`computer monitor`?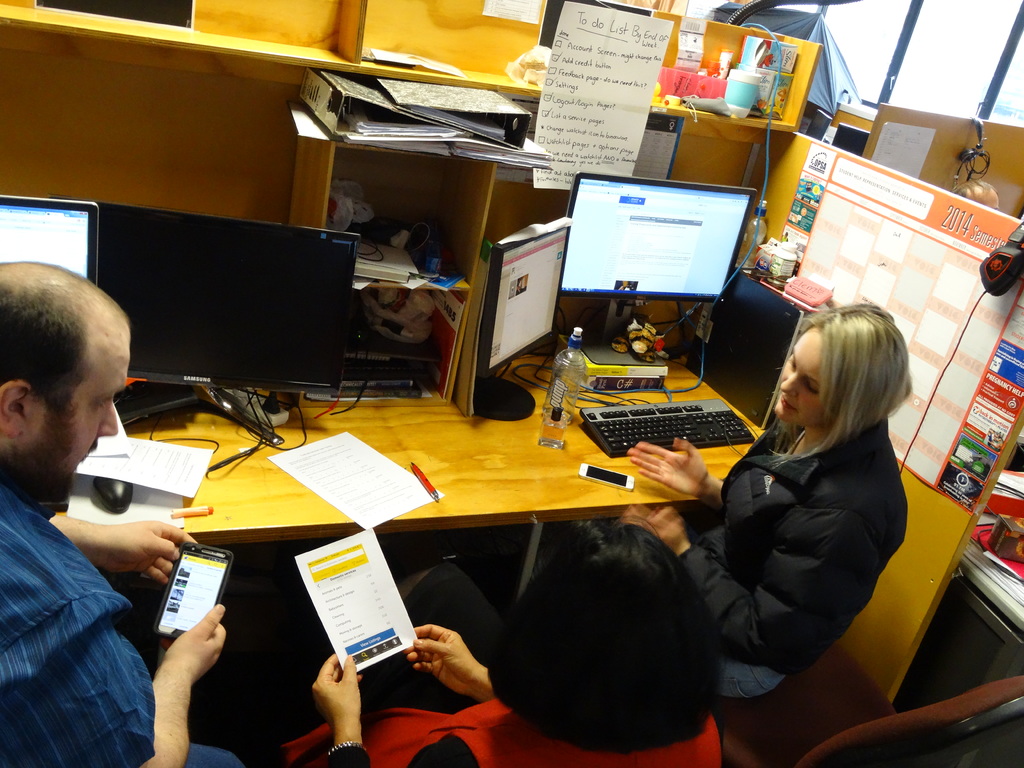
box=[1, 195, 99, 286]
